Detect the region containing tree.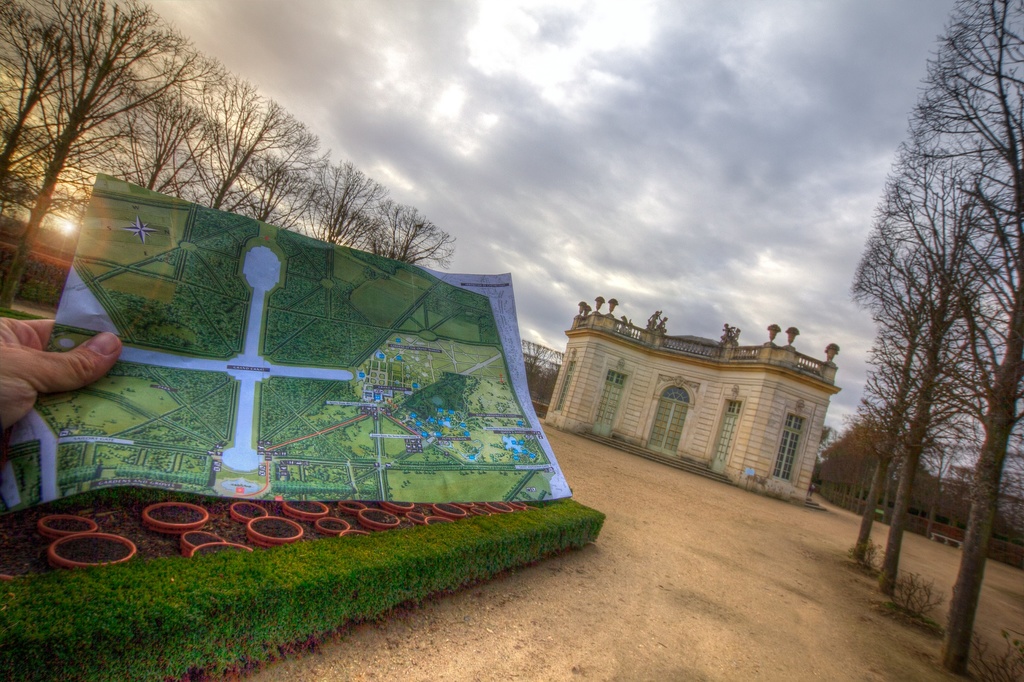
Rect(851, 19, 1005, 619).
